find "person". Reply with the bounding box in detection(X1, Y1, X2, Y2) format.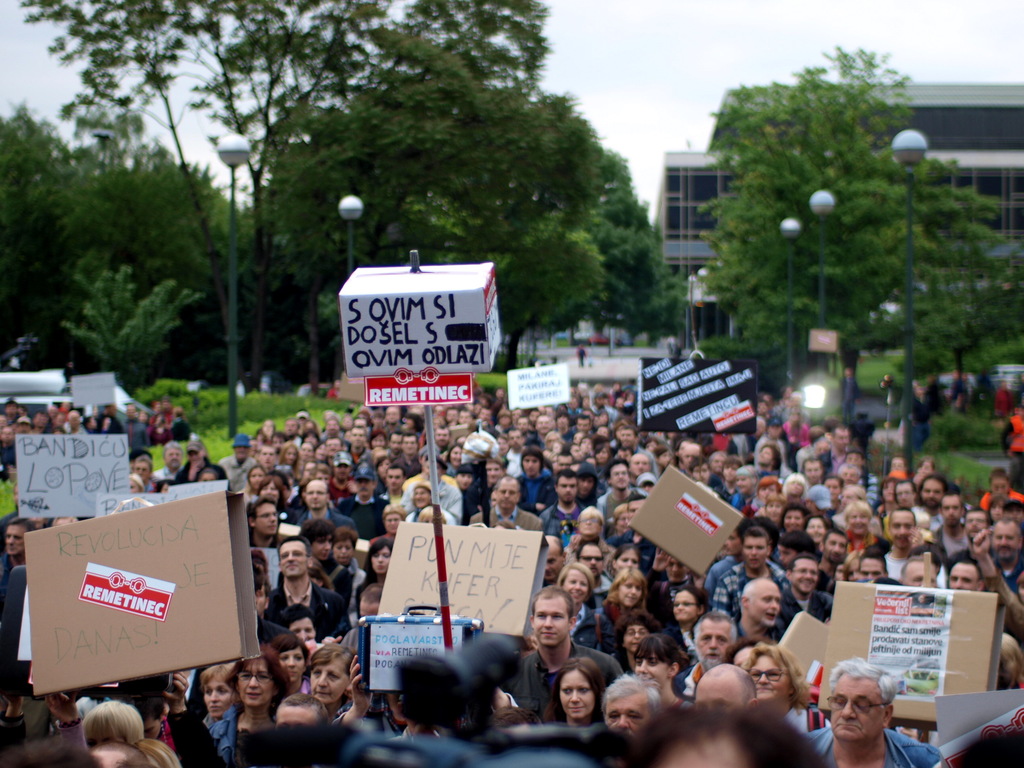
detection(276, 630, 314, 723).
